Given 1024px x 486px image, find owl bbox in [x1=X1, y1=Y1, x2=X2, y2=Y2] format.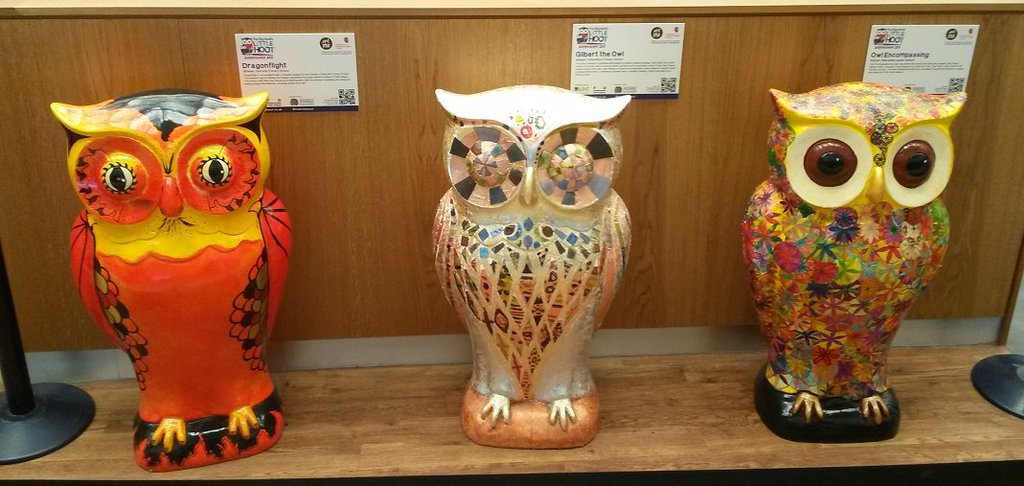
[x1=741, y1=86, x2=967, y2=429].
